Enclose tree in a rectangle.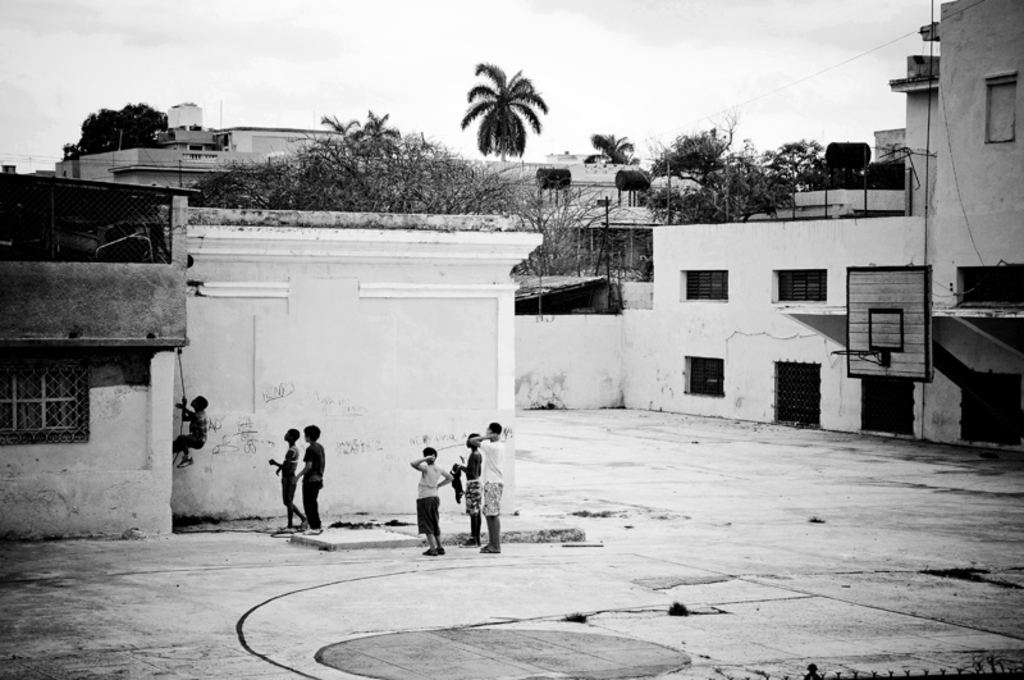
[461,61,548,163].
